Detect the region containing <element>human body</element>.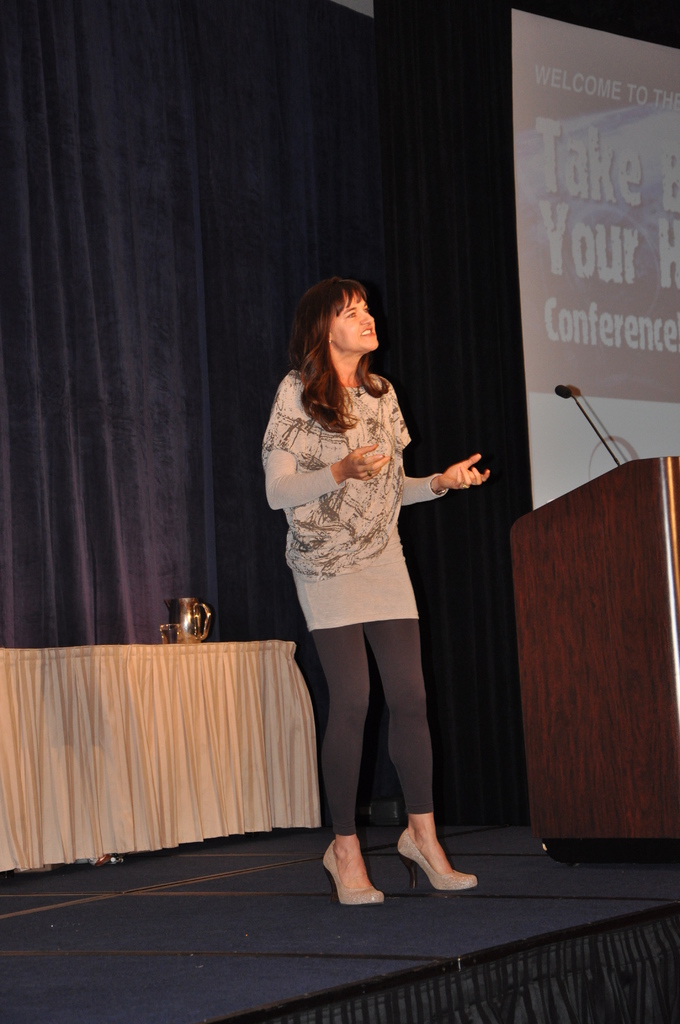
left=261, top=293, right=455, bottom=917.
